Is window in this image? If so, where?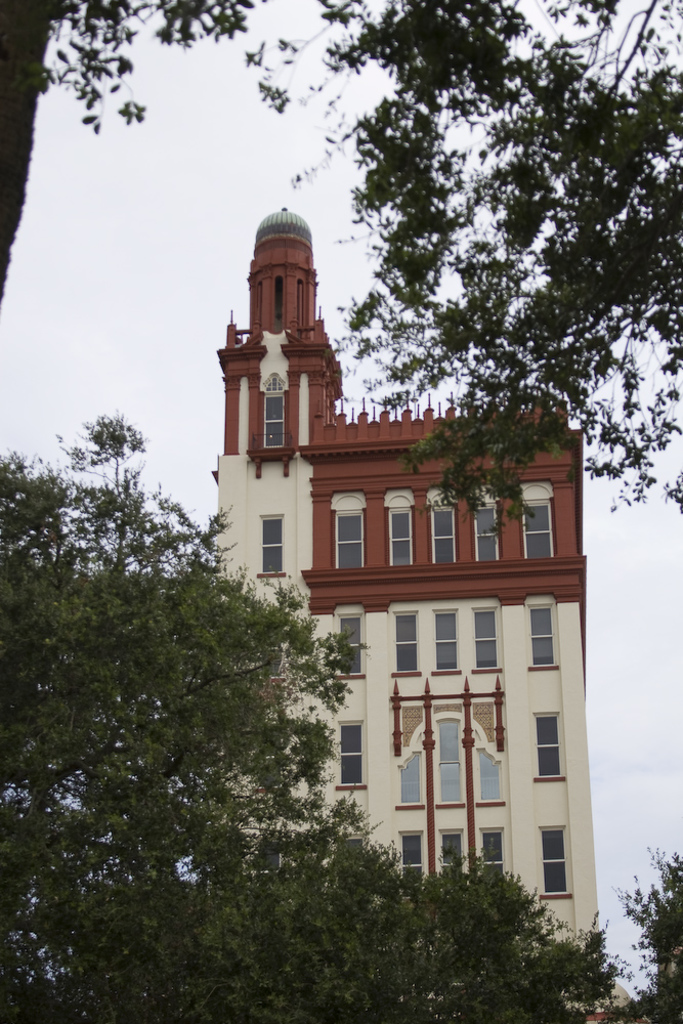
Yes, at region(401, 835, 423, 881).
